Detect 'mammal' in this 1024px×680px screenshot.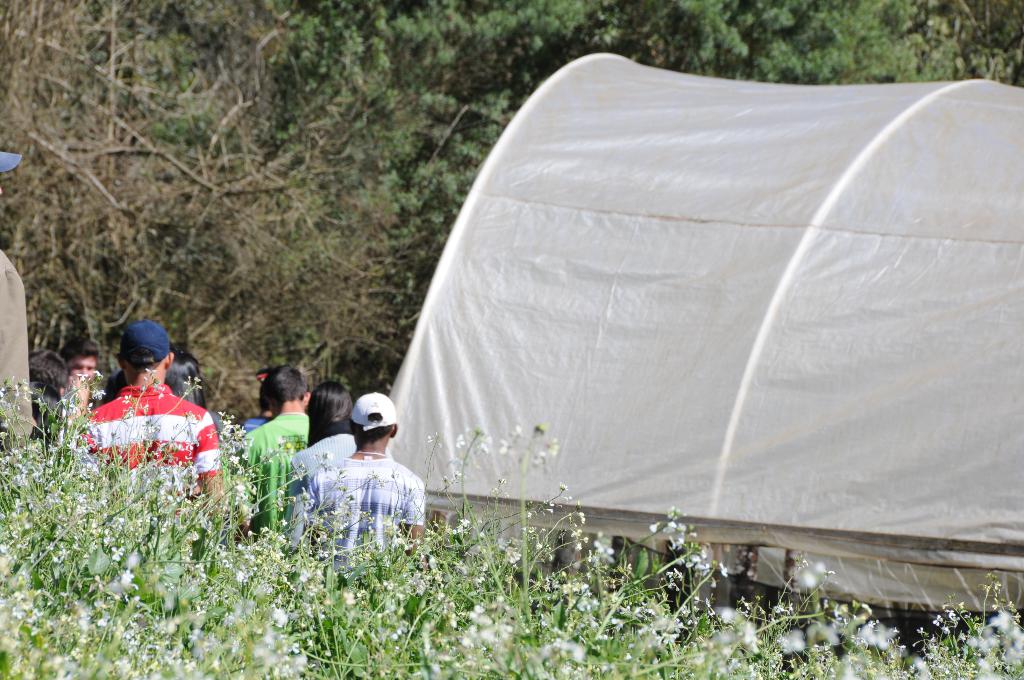
Detection: x1=0 y1=151 x2=40 y2=458.
